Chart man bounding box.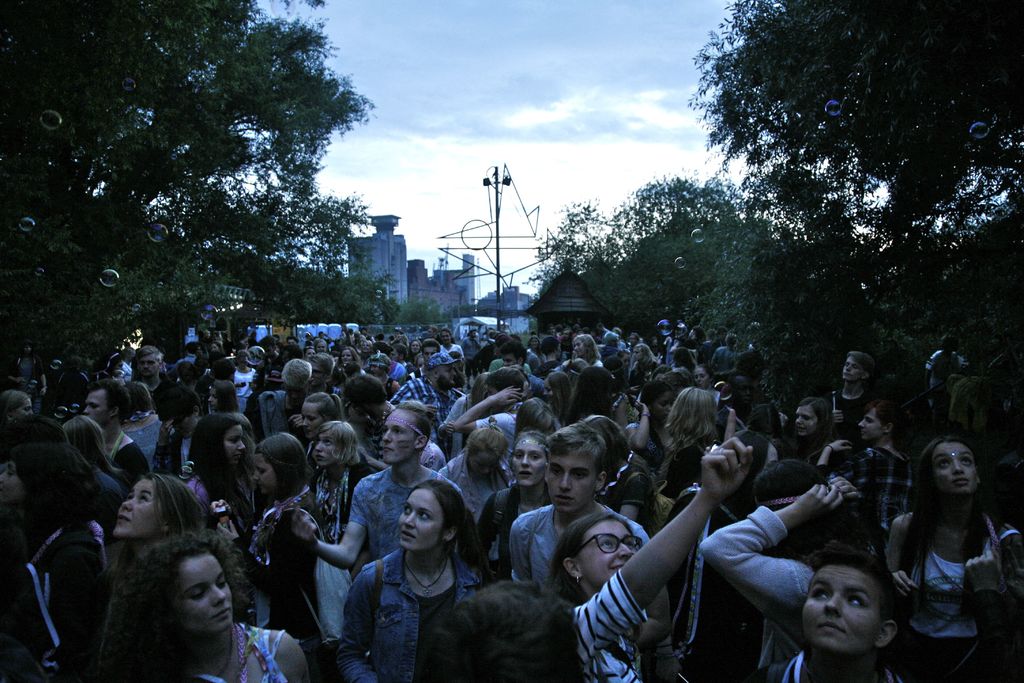
Charted: bbox=[388, 349, 462, 460].
